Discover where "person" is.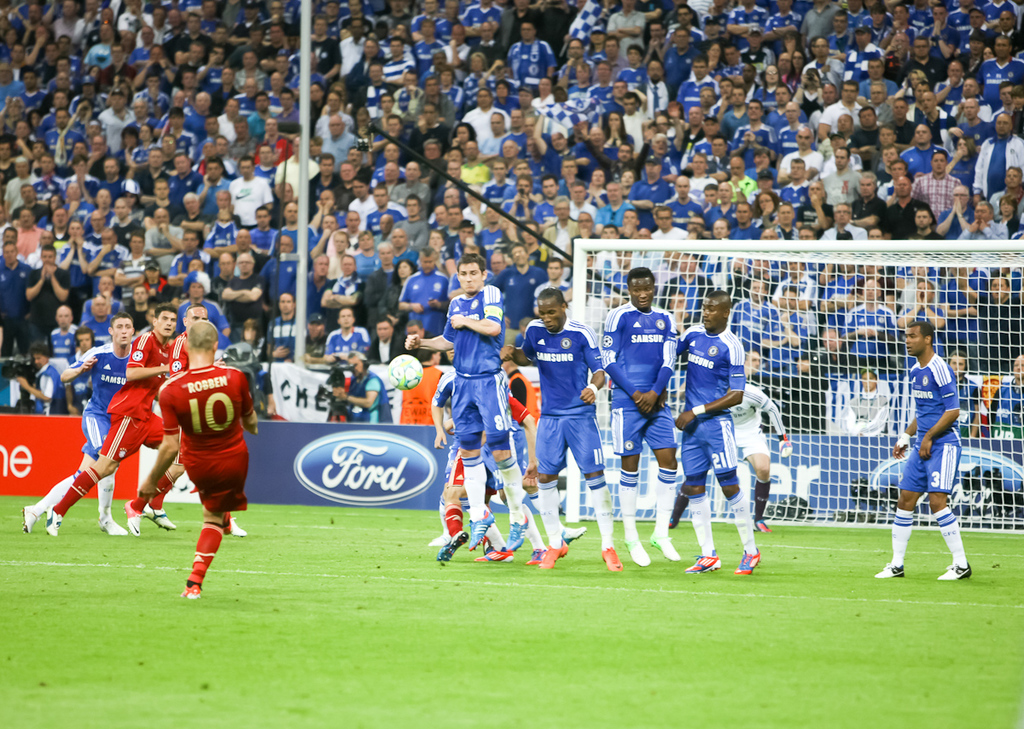
Discovered at region(844, 0, 868, 26).
